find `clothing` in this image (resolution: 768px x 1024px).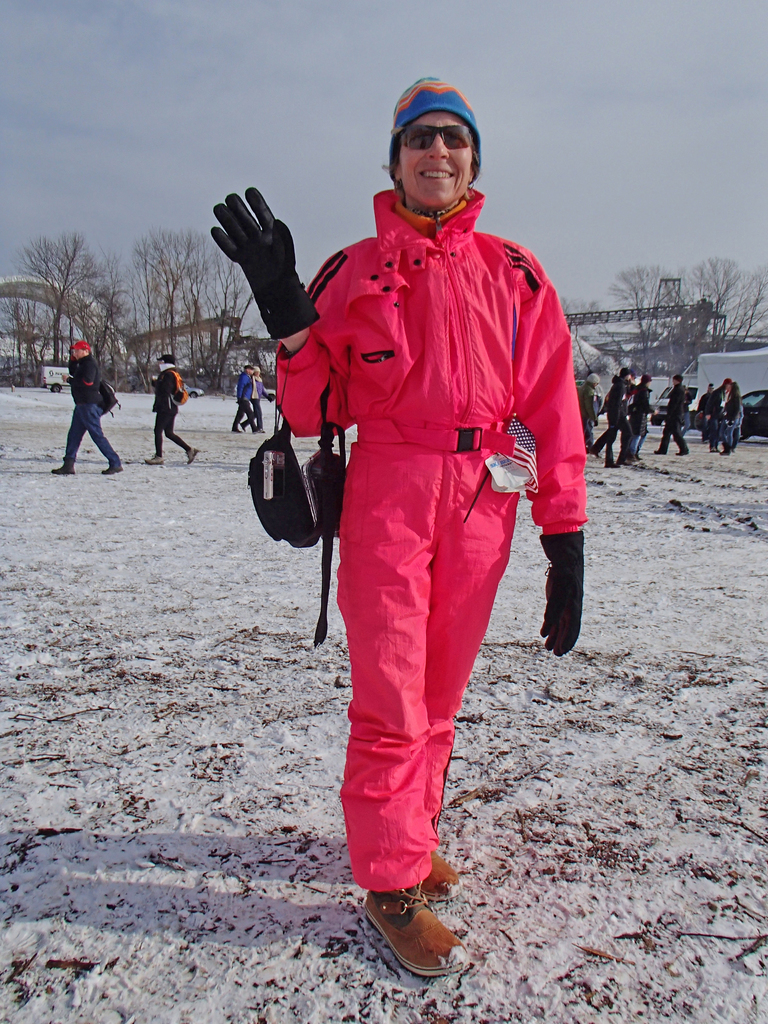
region(229, 372, 260, 429).
